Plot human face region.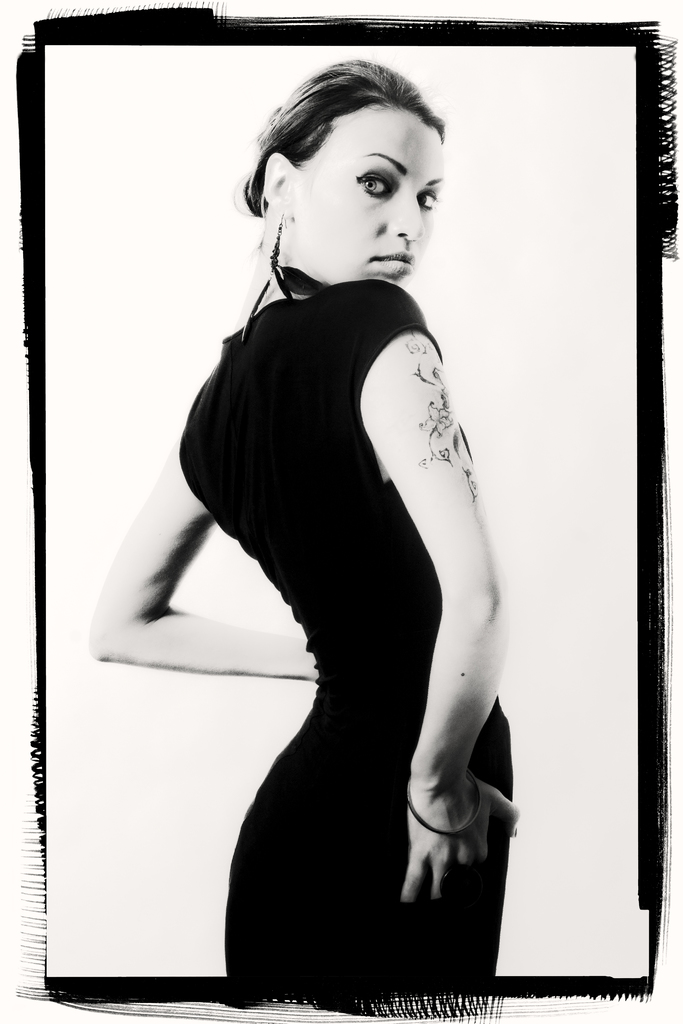
Plotted at [291, 108, 443, 285].
